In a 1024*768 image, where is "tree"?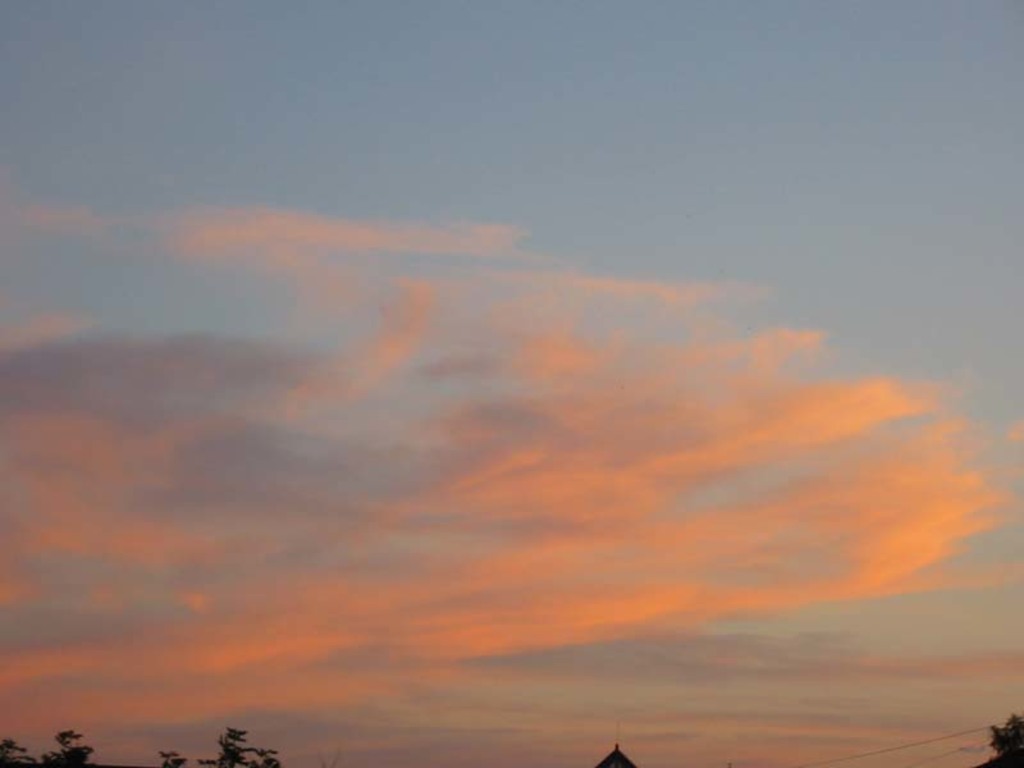
0 730 97 767.
